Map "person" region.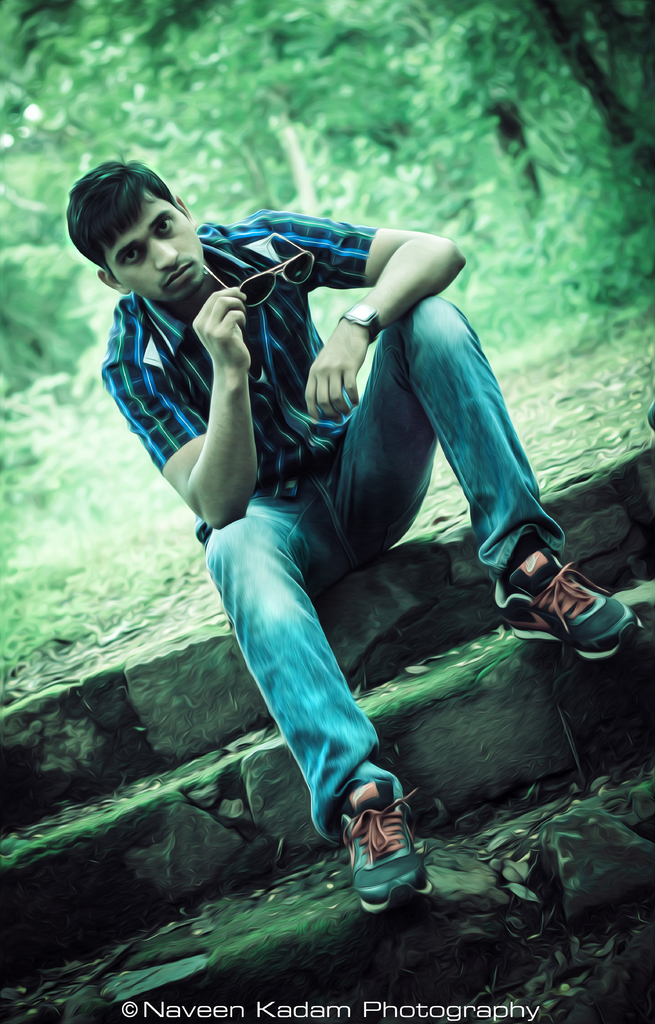
Mapped to locate(58, 159, 640, 915).
